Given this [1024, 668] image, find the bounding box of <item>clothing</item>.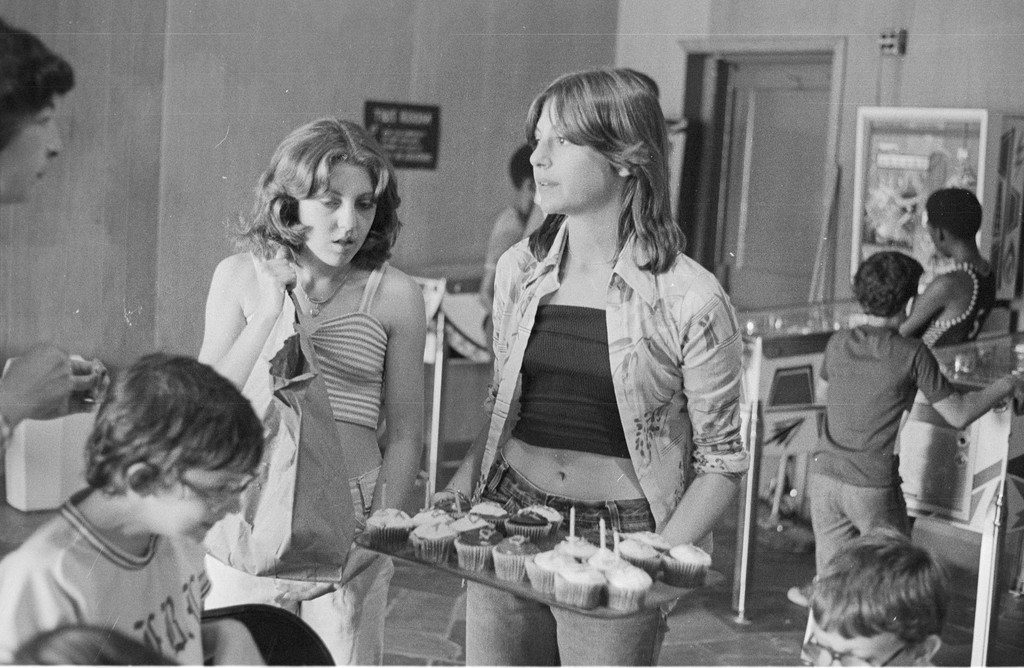
box(0, 494, 213, 667).
